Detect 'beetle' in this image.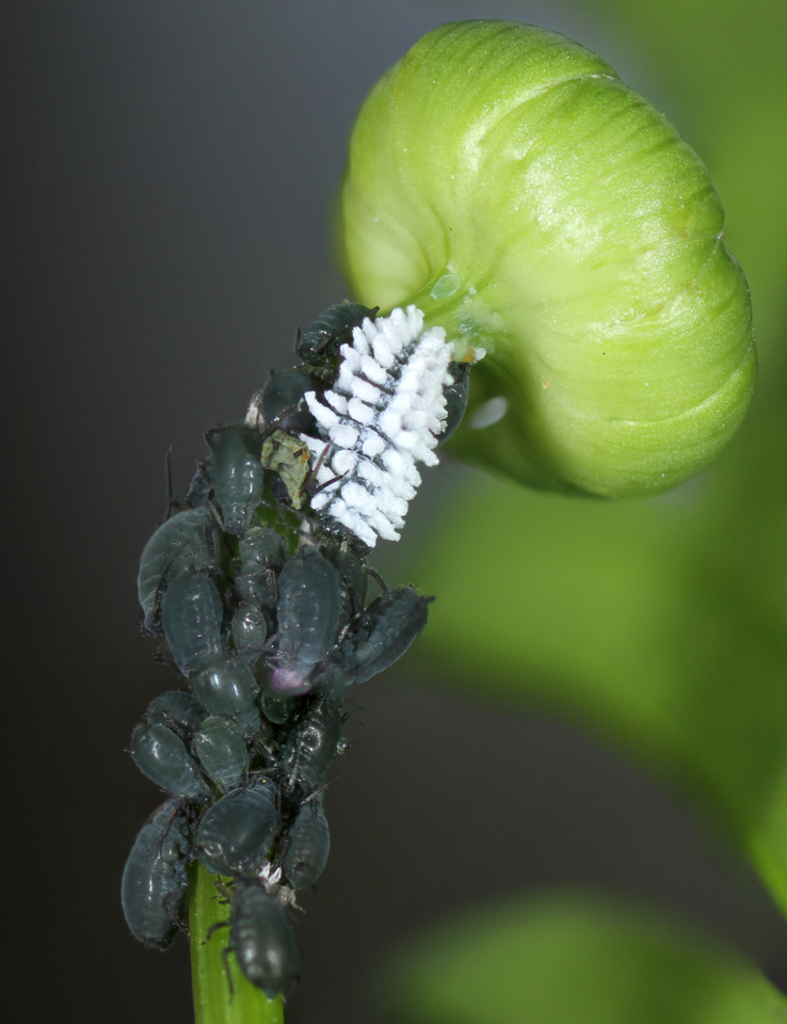
Detection: bbox(279, 297, 386, 386).
